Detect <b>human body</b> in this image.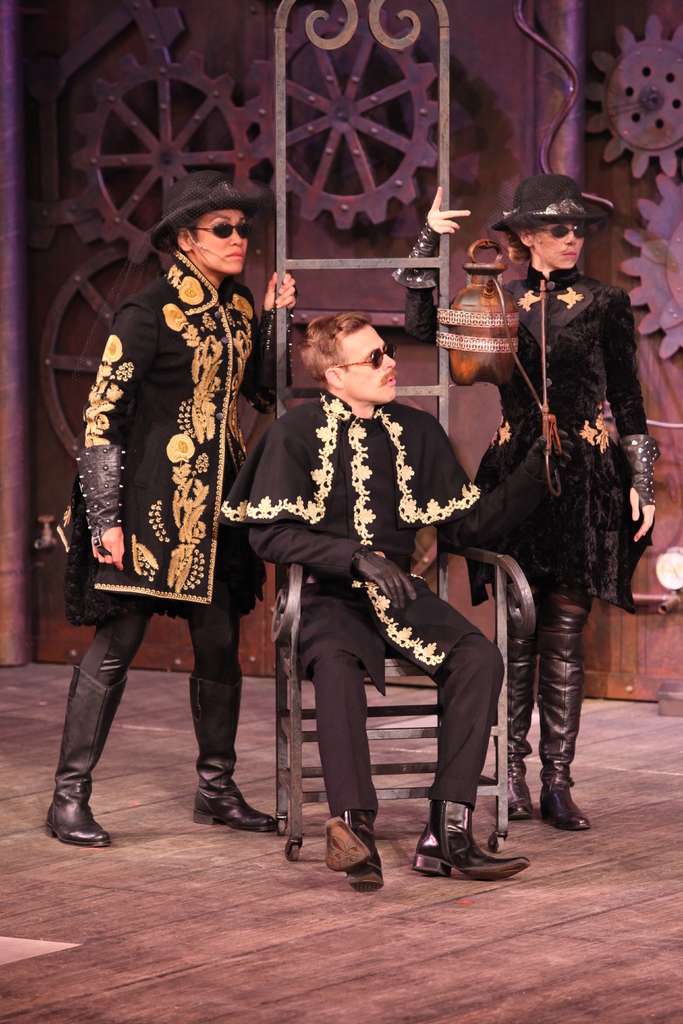
Detection: 226 392 527 888.
